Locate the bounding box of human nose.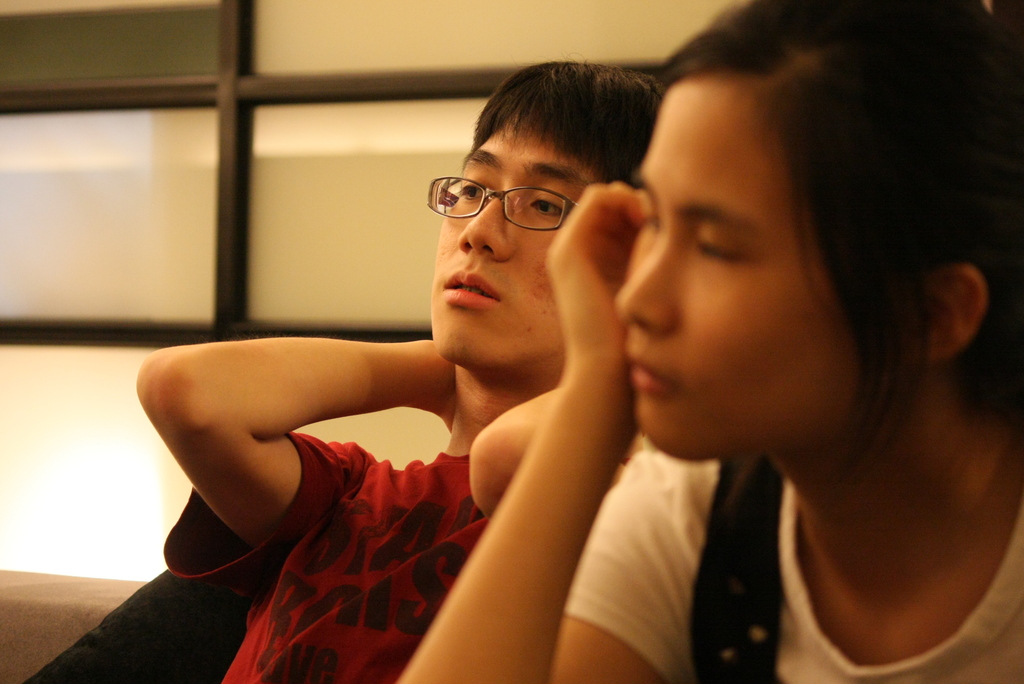
Bounding box: (x1=453, y1=181, x2=521, y2=259).
